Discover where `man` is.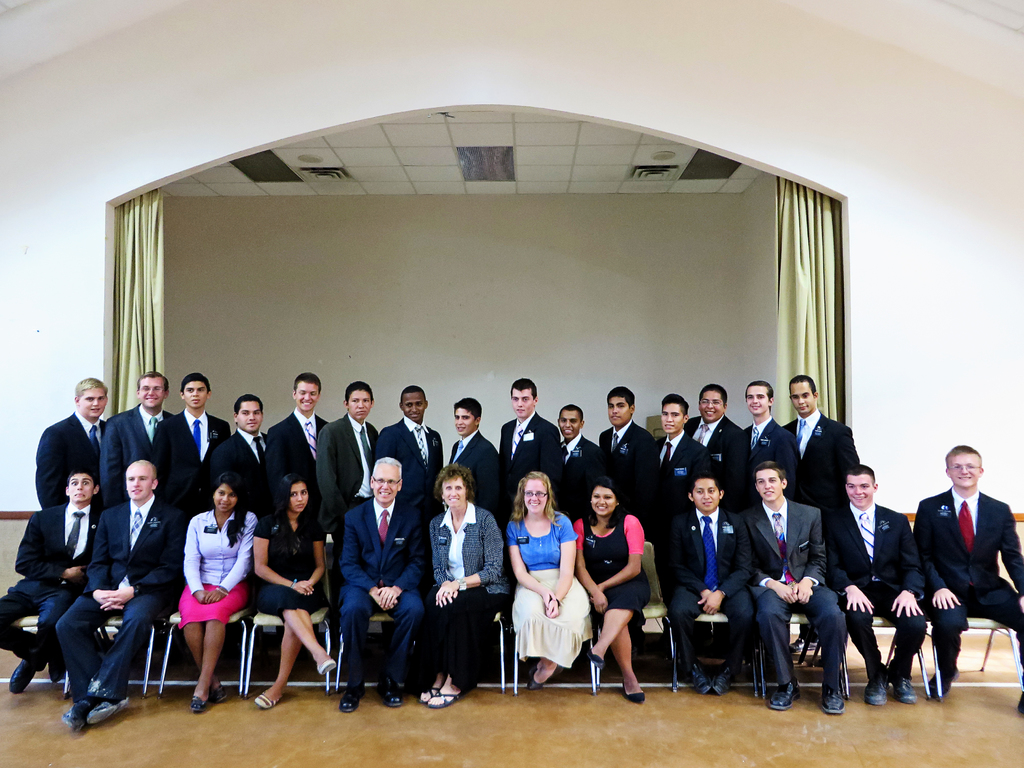
Discovered at 501/378/564/508.
